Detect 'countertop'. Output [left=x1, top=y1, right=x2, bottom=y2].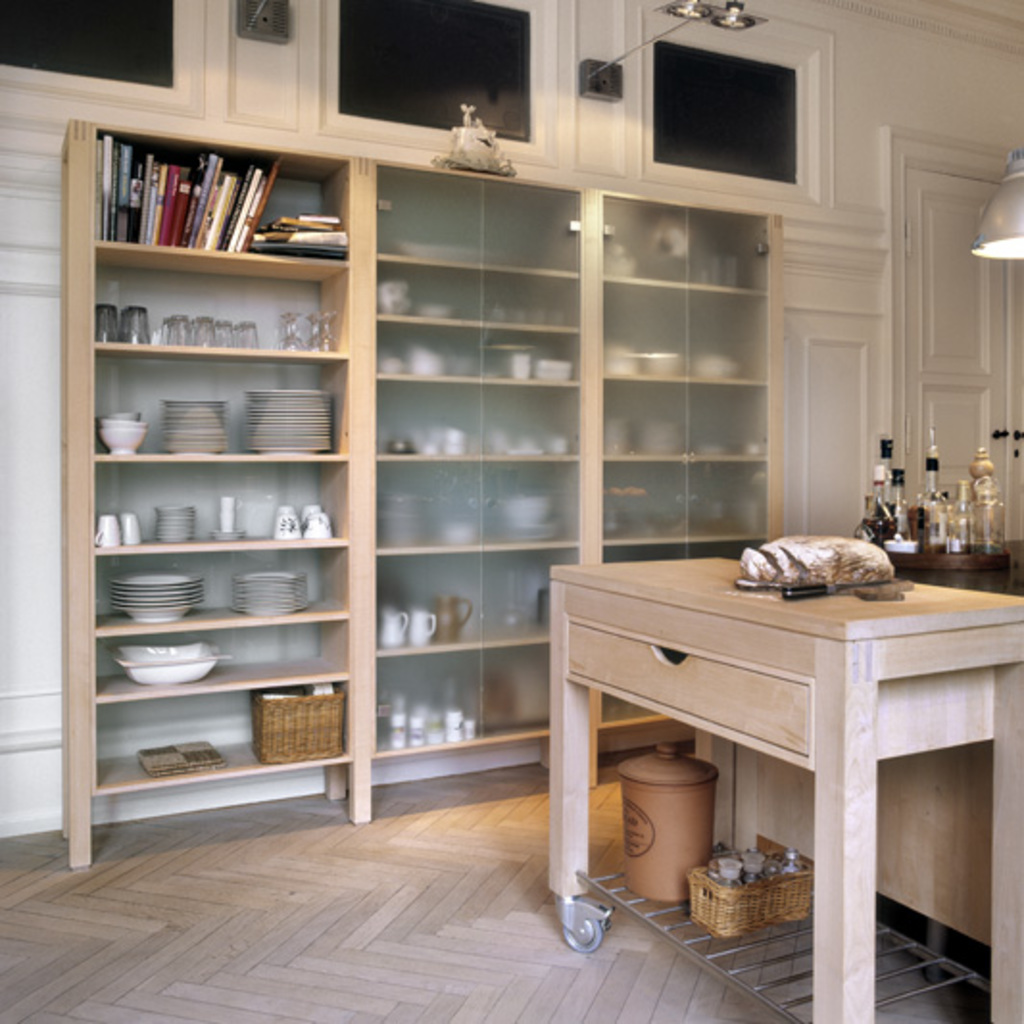
[left=895, top=538, right=1022, bottom=599].
